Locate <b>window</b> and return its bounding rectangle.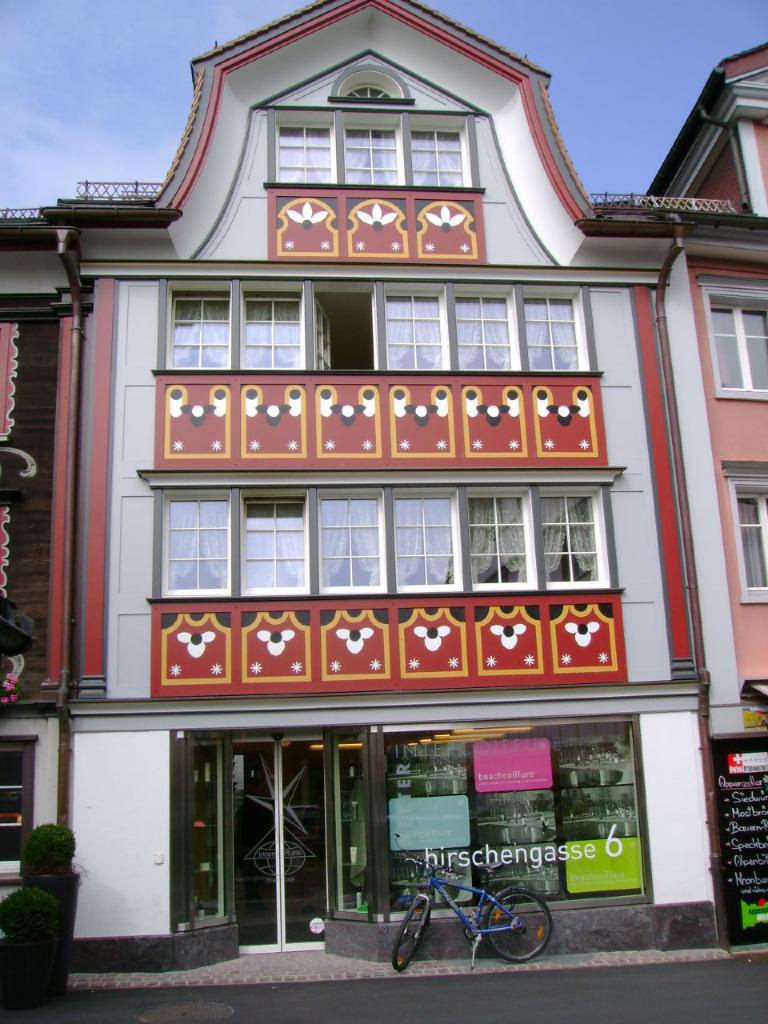
<bbox>697, 278, 767, 401</bbox>.
